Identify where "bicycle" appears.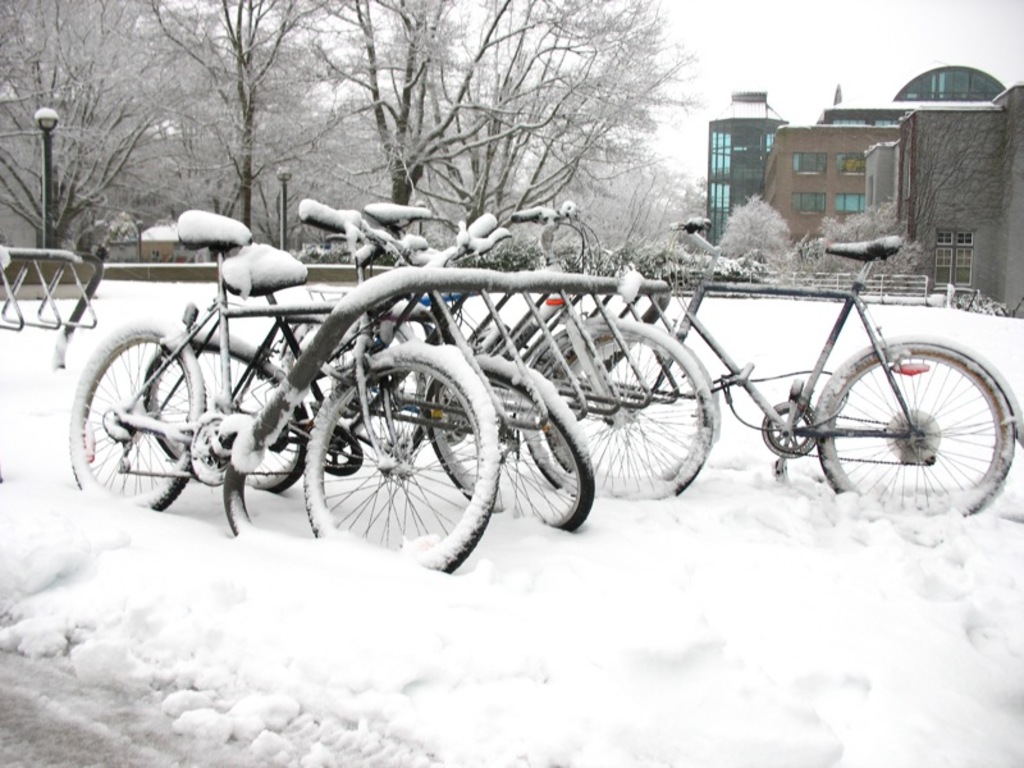
Appears at box=[265, 193, 722, 500].
